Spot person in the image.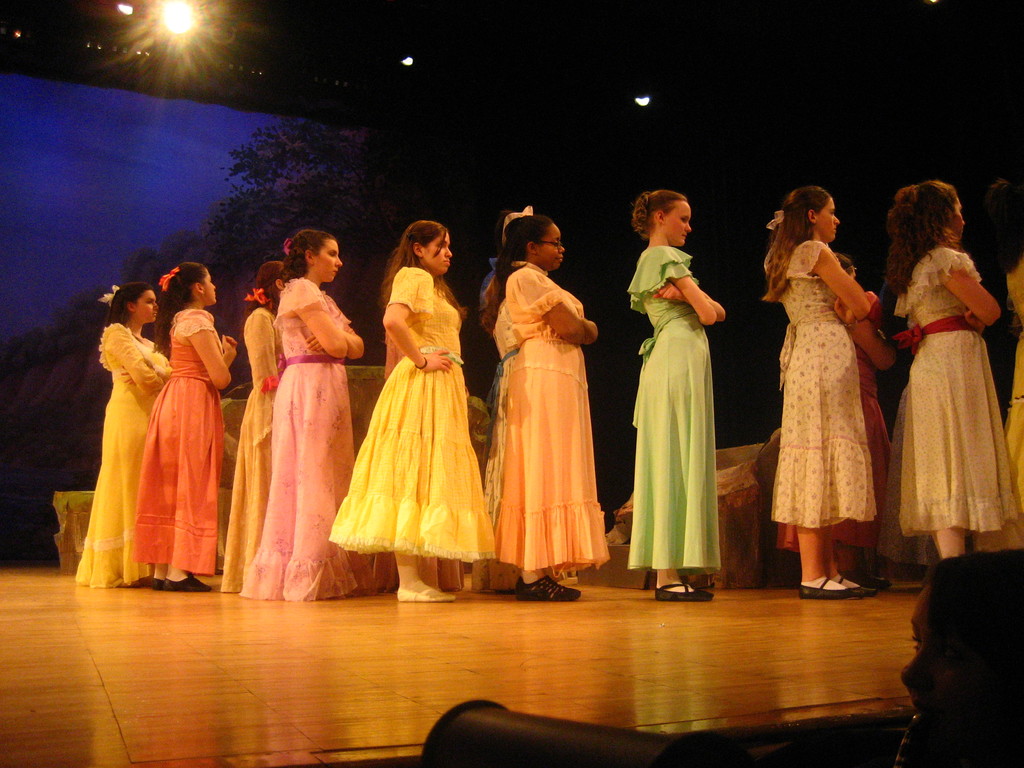
person found at (76,282,171,590).
